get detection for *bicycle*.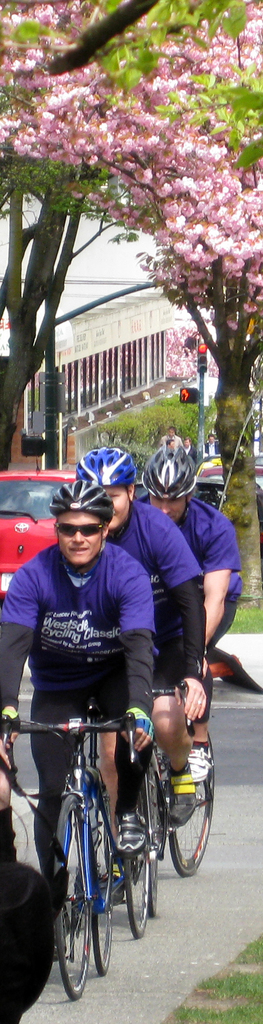
Detection: Rect(74, 705, 167, 950).
